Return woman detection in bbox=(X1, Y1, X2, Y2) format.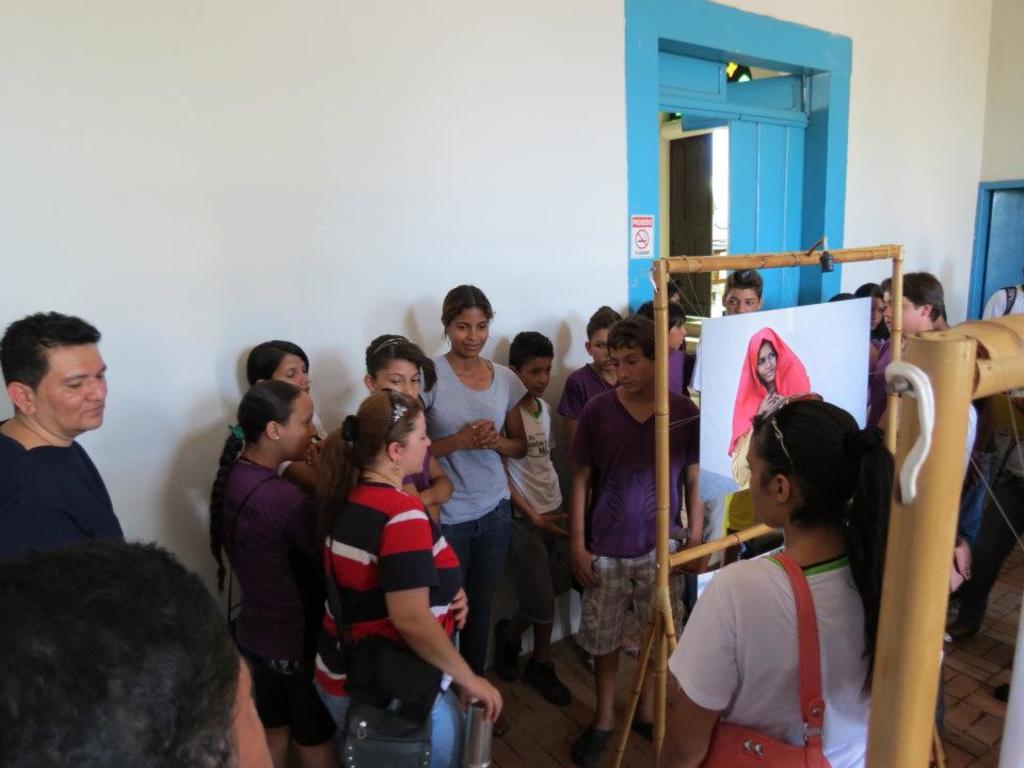
bbox=(206, 378, 317, 756).
